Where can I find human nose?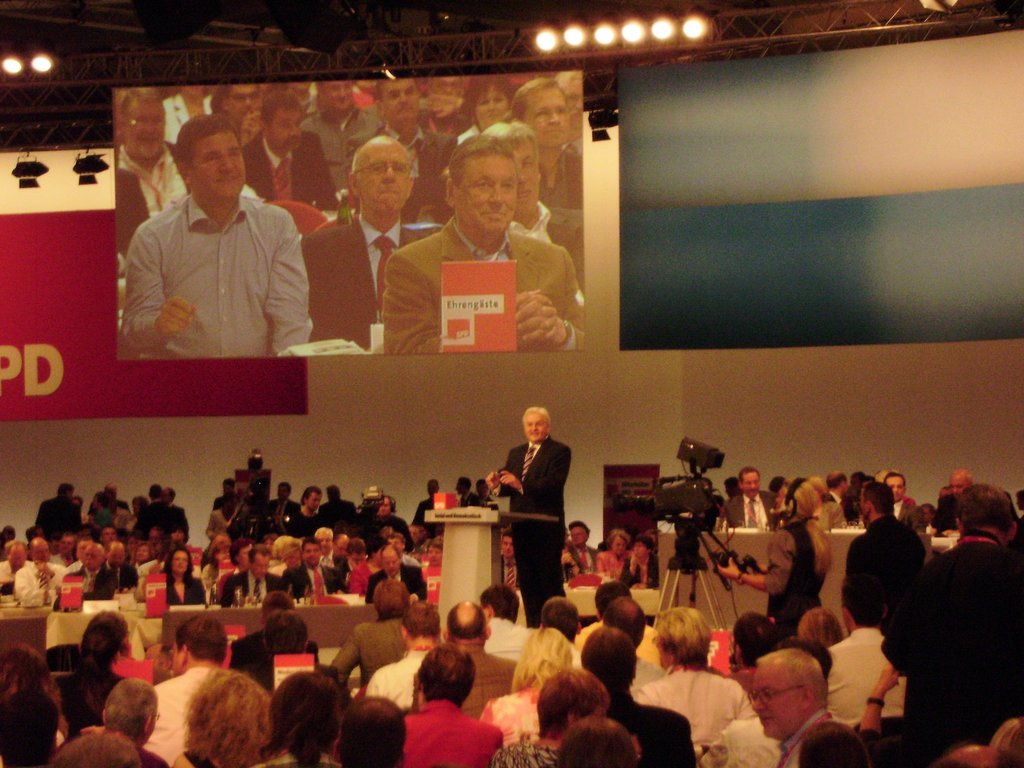
You can find it at {"left": 553, "top": 112, "right": 561, "bottom": 124}.
